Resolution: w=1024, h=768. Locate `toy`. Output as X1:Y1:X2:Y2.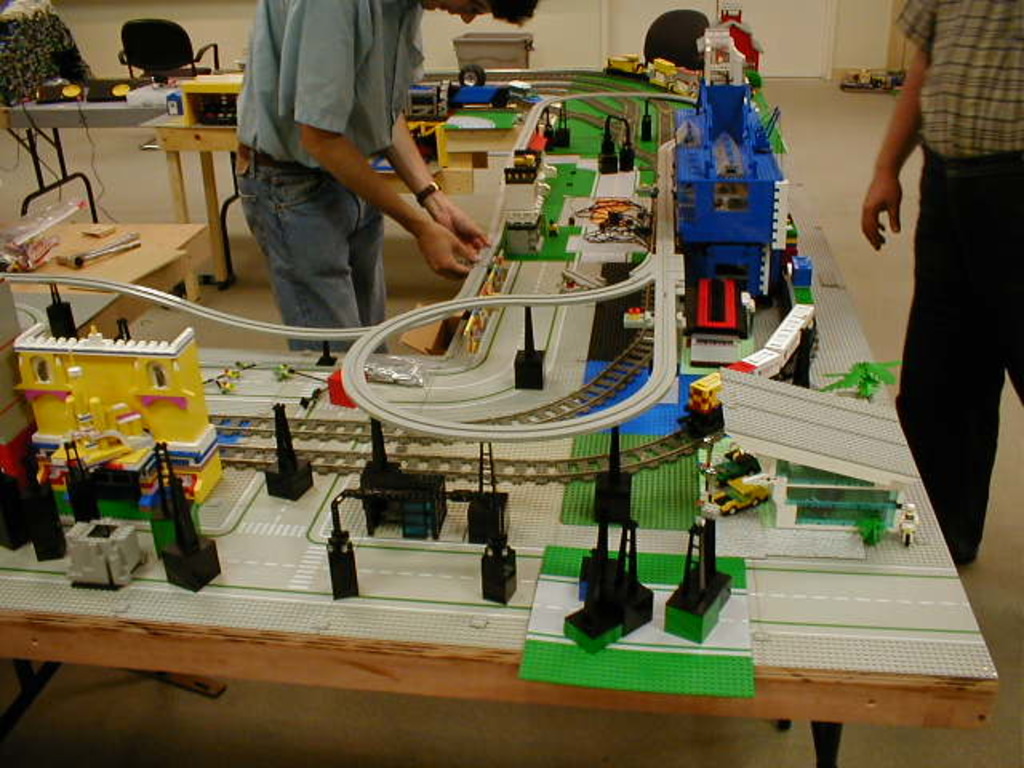
0:50:722:491.
